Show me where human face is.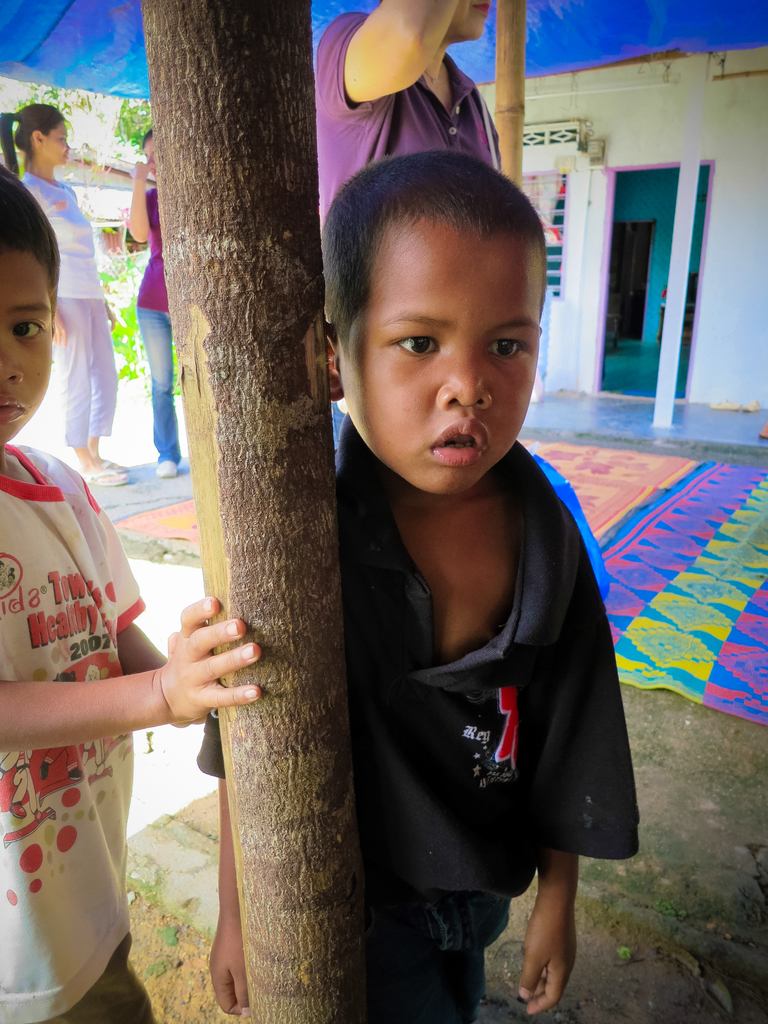
human face is at [left=42, top=116, right=72, bottom=166].
